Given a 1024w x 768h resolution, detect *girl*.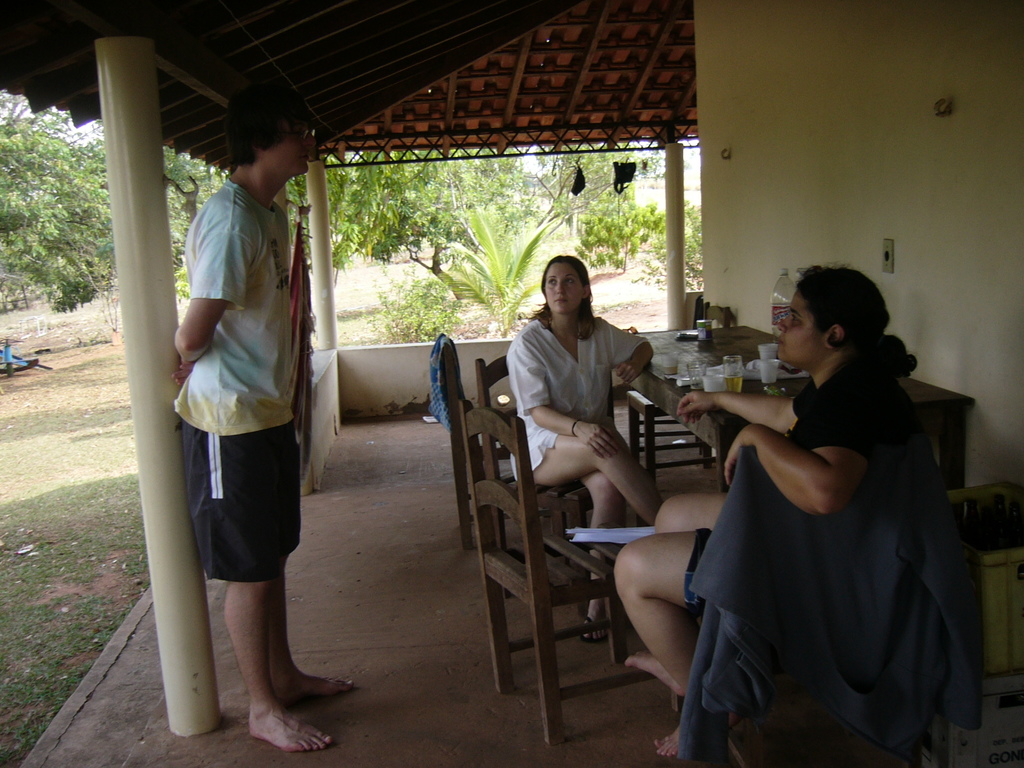
region(627, 264, 915, 757).
